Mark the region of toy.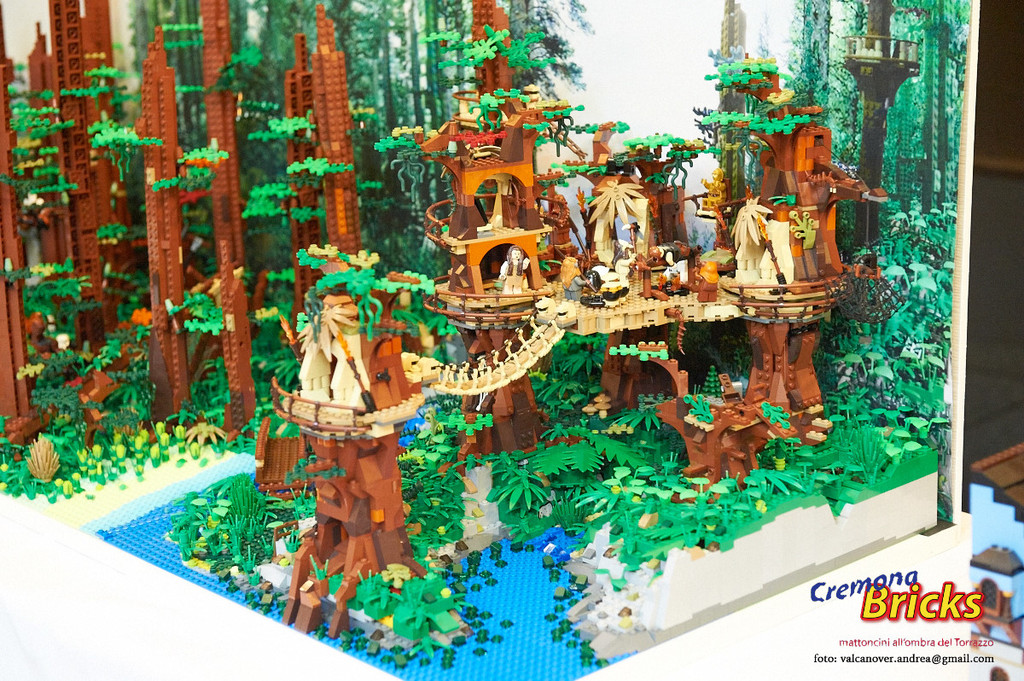
Region: select_region(247, 234, 459, 636).
